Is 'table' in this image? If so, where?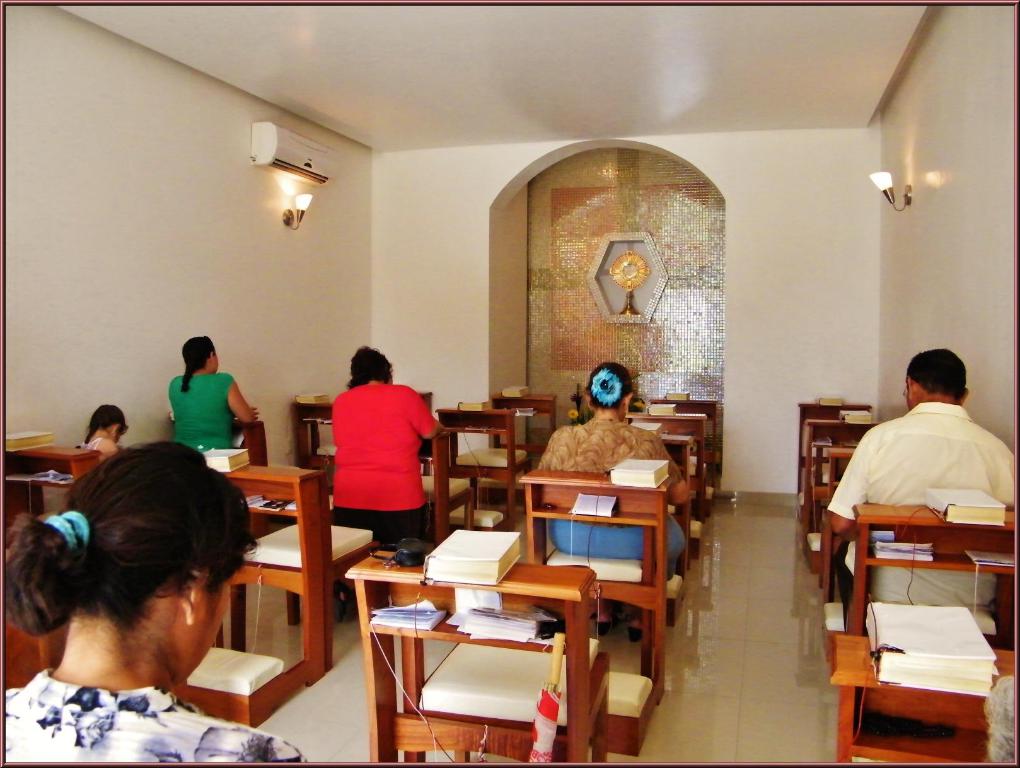
Yes, at [left=796, top=383, right=874, bottom=487].
